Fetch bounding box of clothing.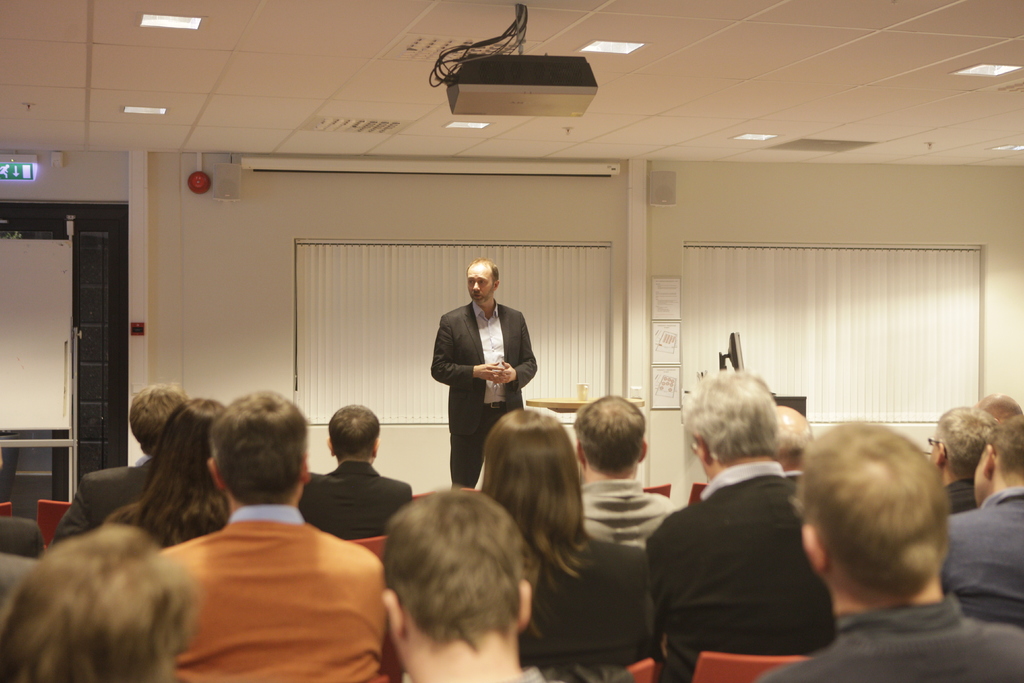
Bbox: l=514, t=531, r=650, b=670.
